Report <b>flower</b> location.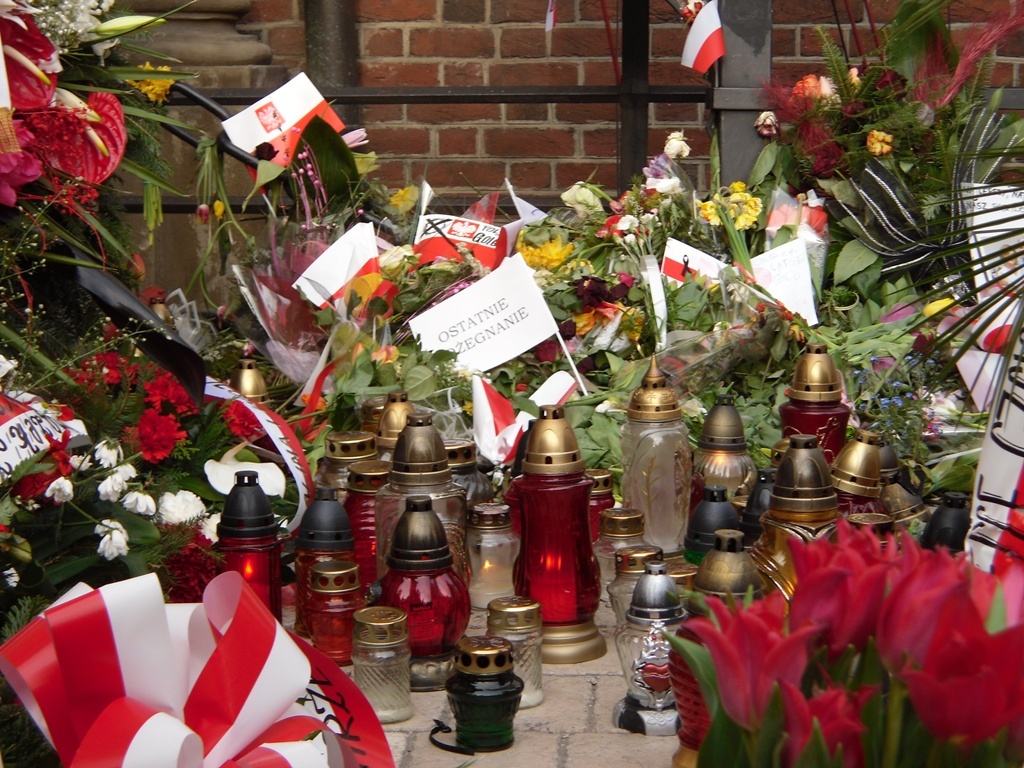
Report: {"left": 142, "top": 369, "right": 205, "bottom": 412}.
